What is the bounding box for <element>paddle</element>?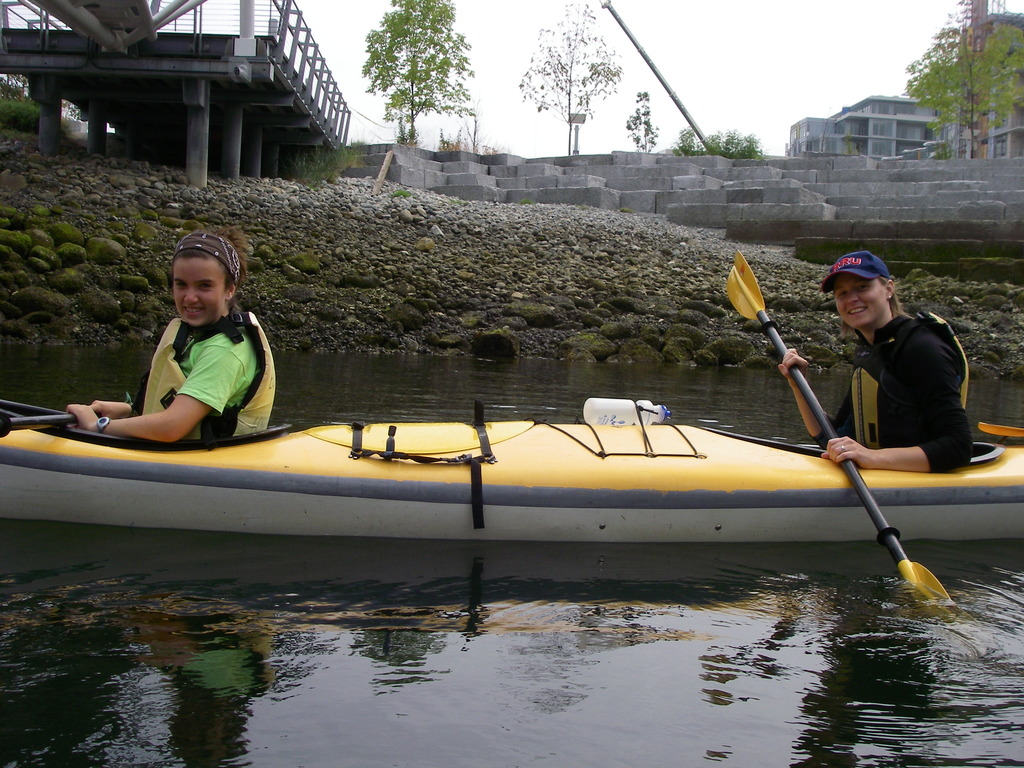
{"x1": 725, "y1": 248, "x2": 950, "y2": 610}.
